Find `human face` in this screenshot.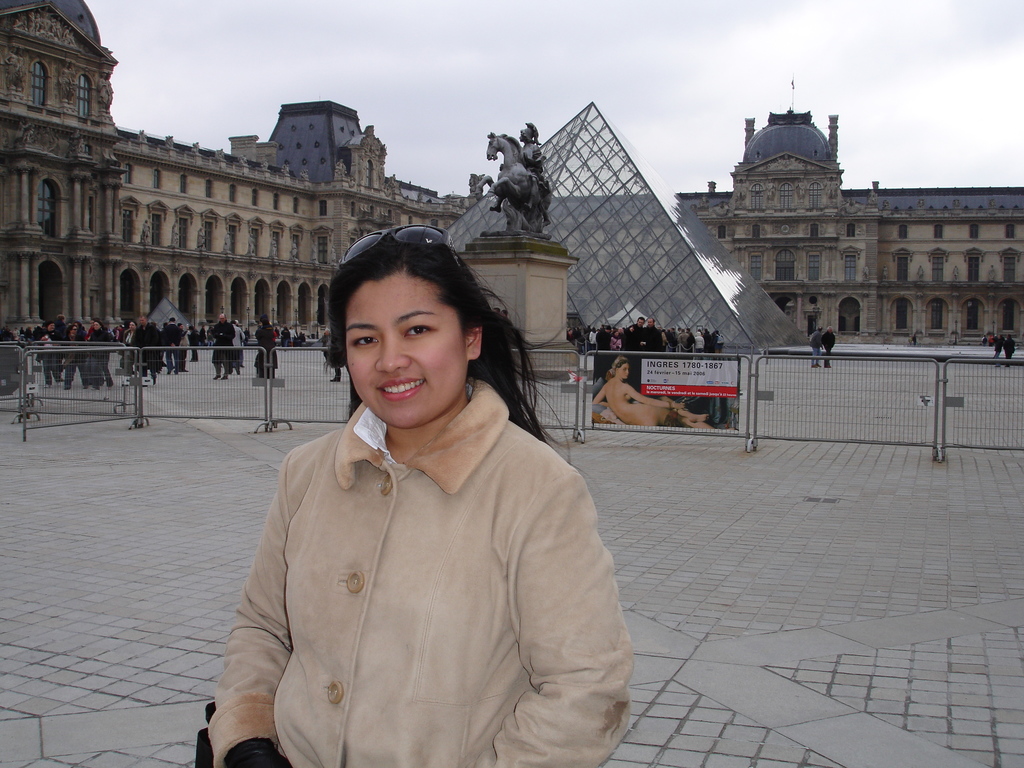
The bounding box for `human face` is <box>612,363,627,383</box>.
